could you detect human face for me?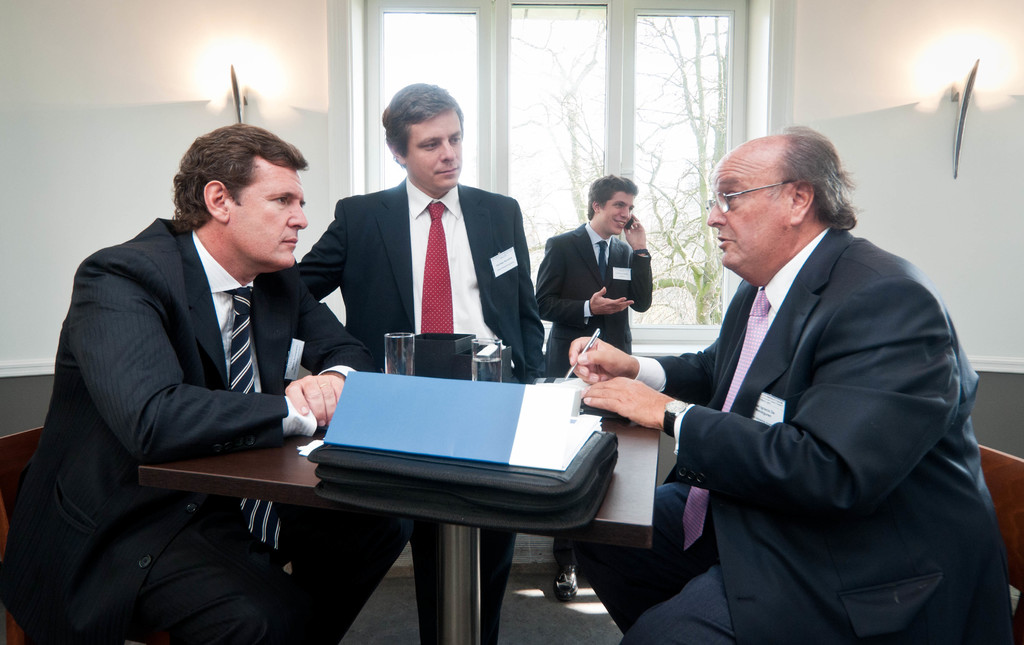
Detection result: (403,107,467,191).
